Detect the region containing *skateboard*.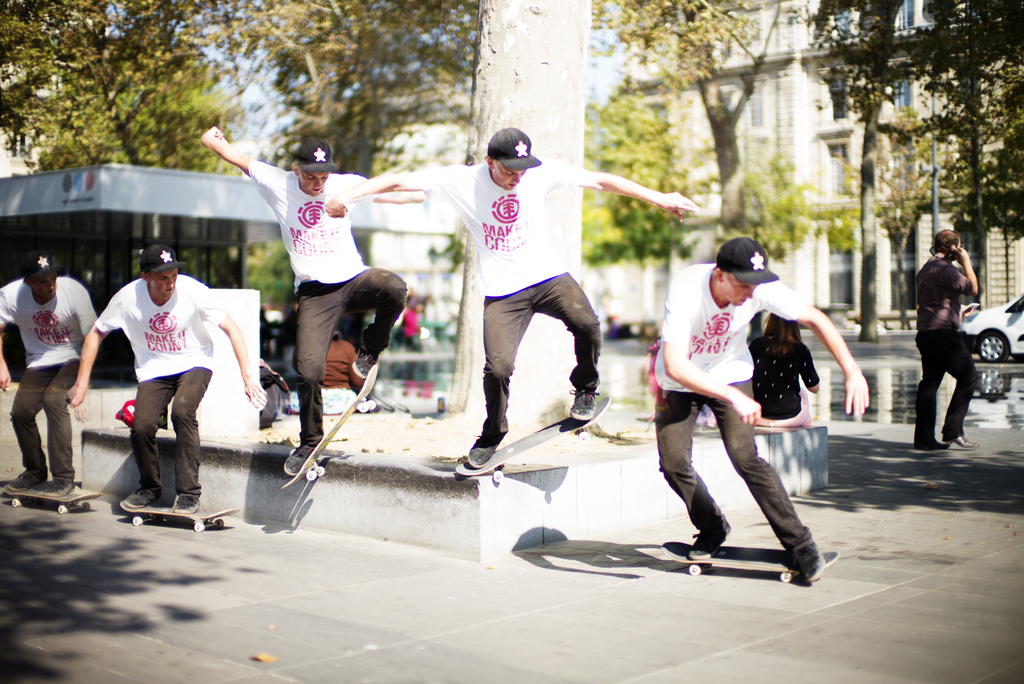
(452,393,611,485).
